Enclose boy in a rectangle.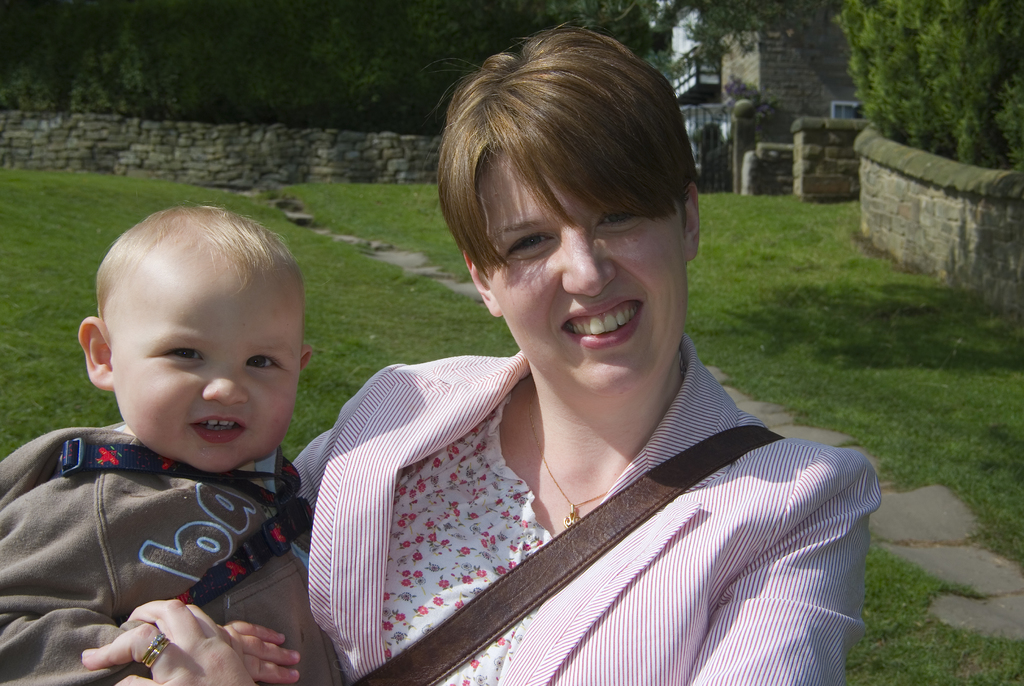
20:177:335:674.
